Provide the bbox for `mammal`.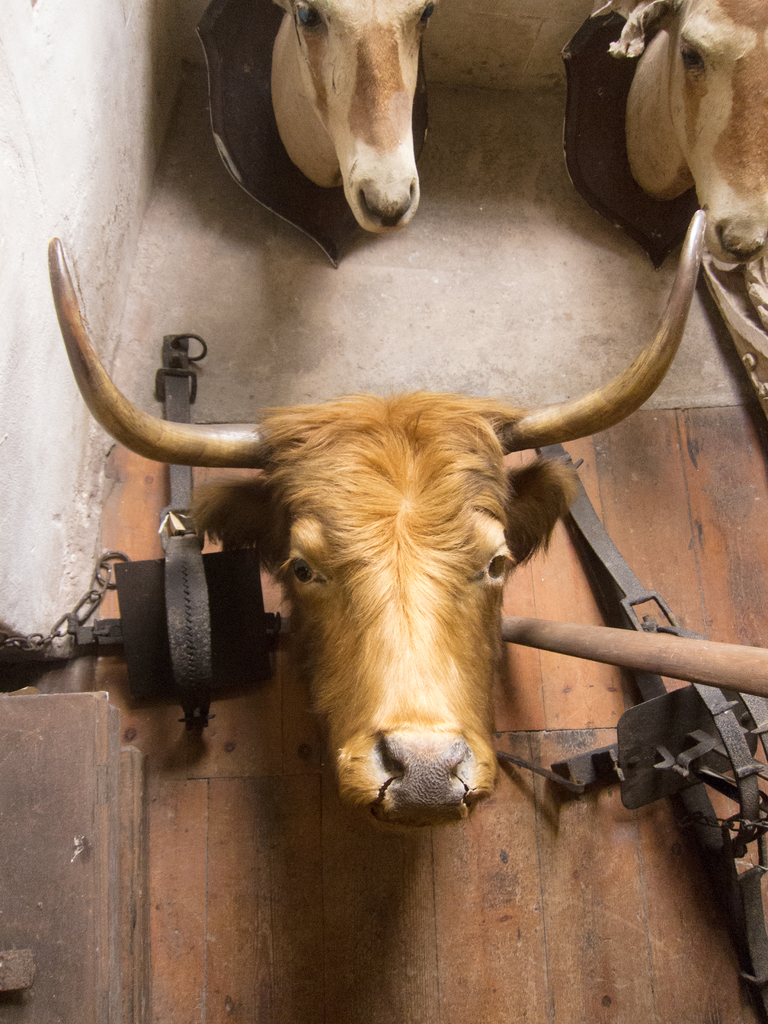
rect(607, 0, 767, 265).
